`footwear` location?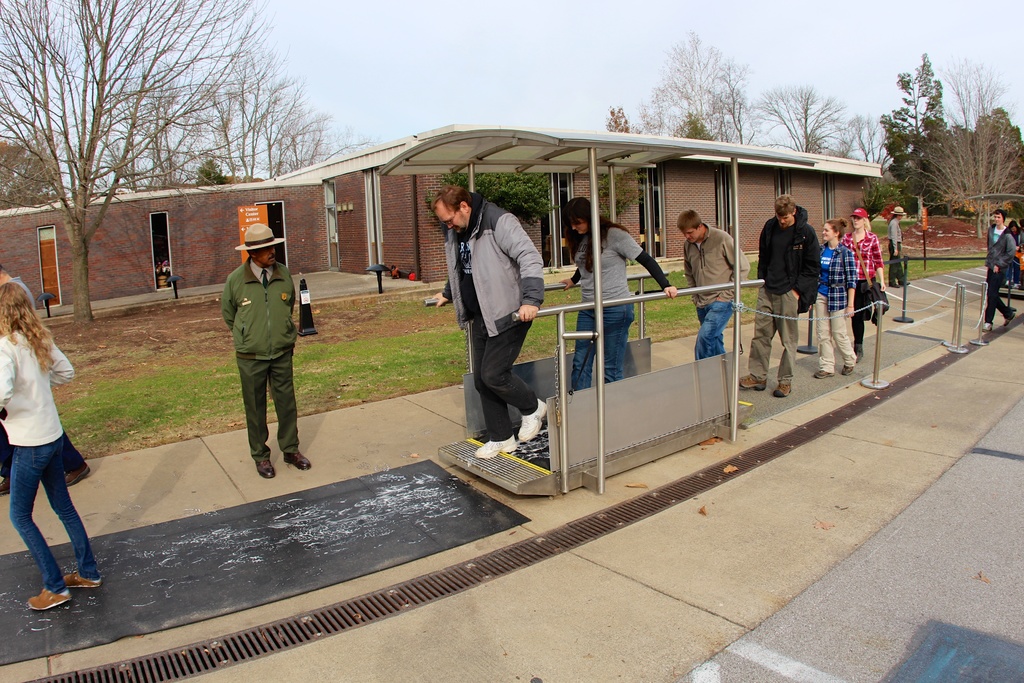
842/365/857/375
